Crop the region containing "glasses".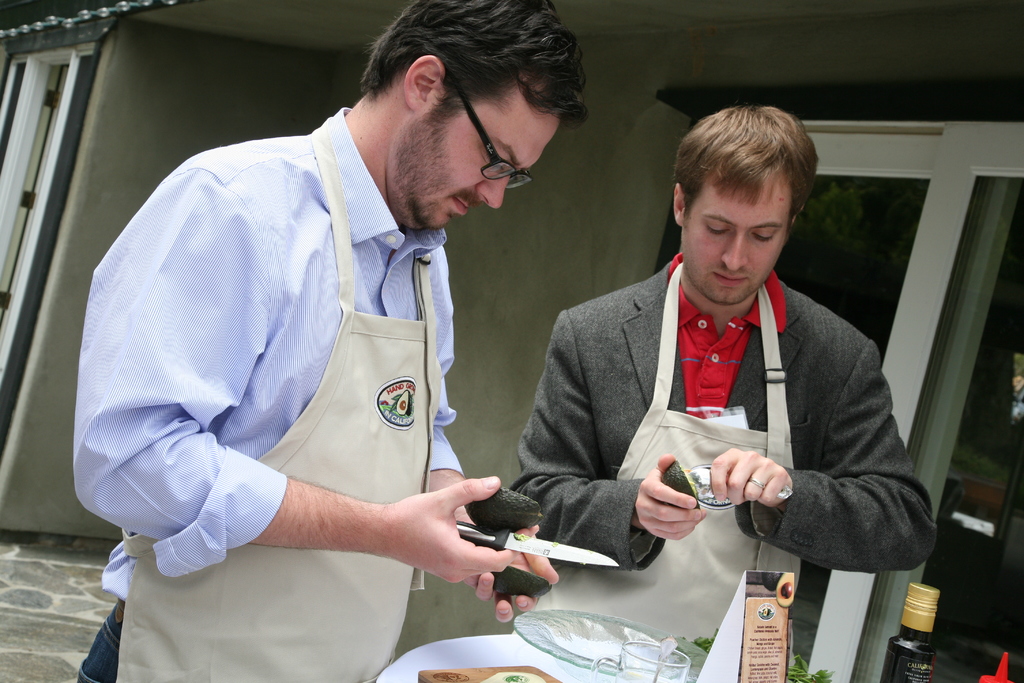
Crop region: x1=452, y1=77, x2=531, y2=180.
